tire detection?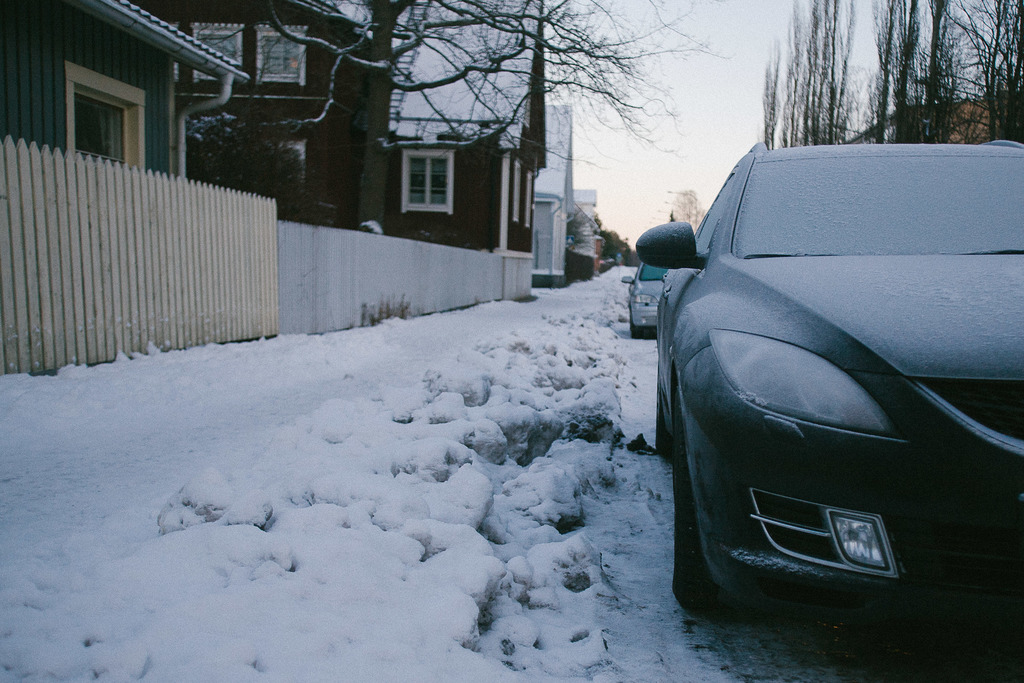
(left=625, top=304, right=636, bottom=339)
